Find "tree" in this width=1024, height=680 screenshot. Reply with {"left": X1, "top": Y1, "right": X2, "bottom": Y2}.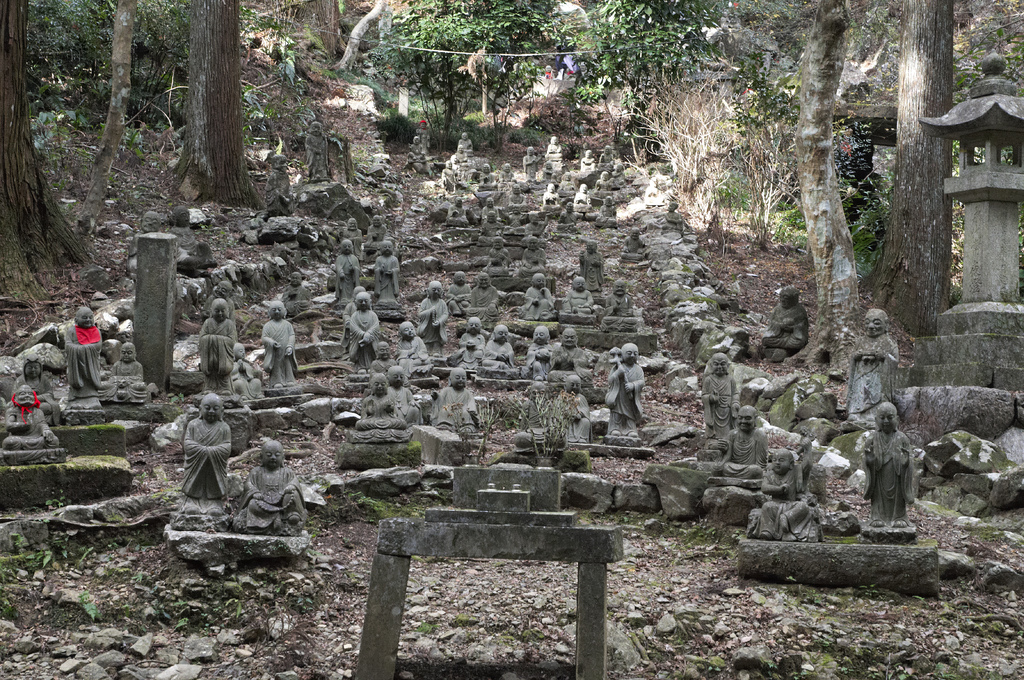
{"left": 866, "top": 0, "right": 953, "bottom": 337}.
